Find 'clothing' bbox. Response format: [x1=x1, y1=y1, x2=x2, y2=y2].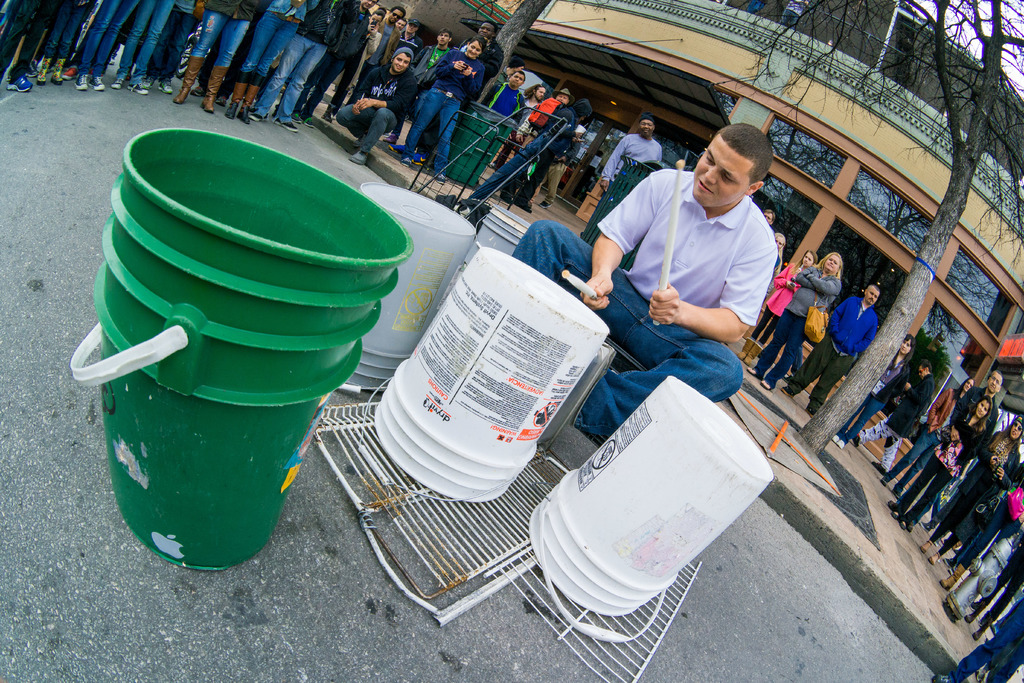
[x1=935, y1=488, x2=1020, y2=570].
